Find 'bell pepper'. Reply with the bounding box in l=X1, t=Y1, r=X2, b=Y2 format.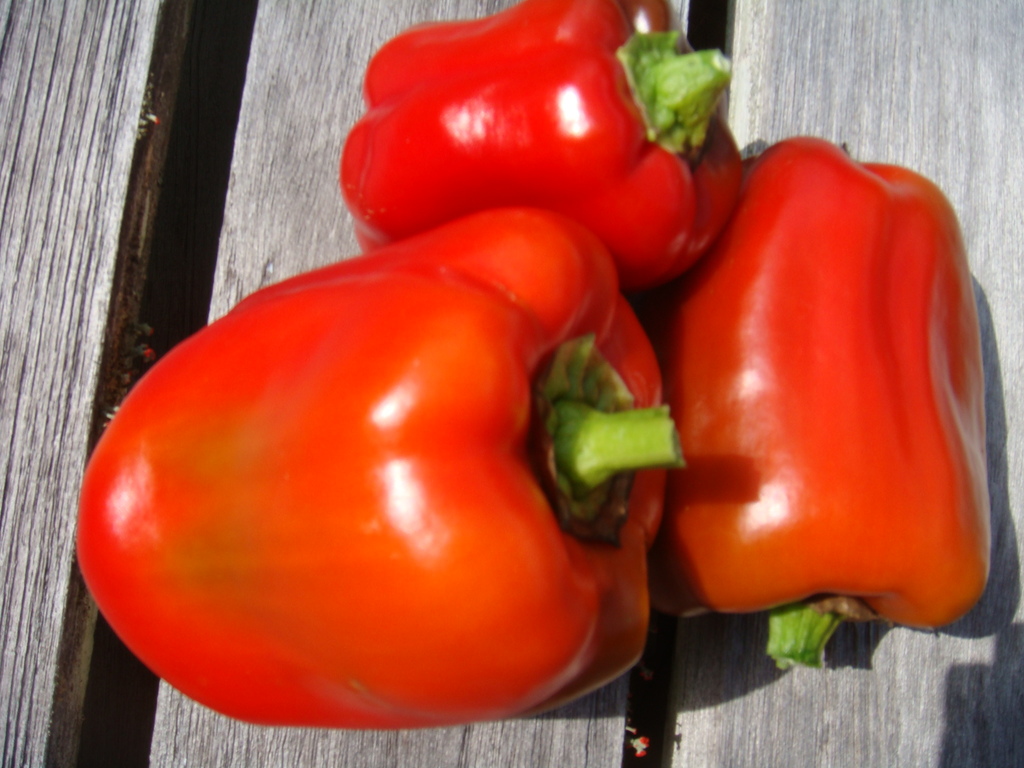
l=656, t=137, r=996, b=669.
